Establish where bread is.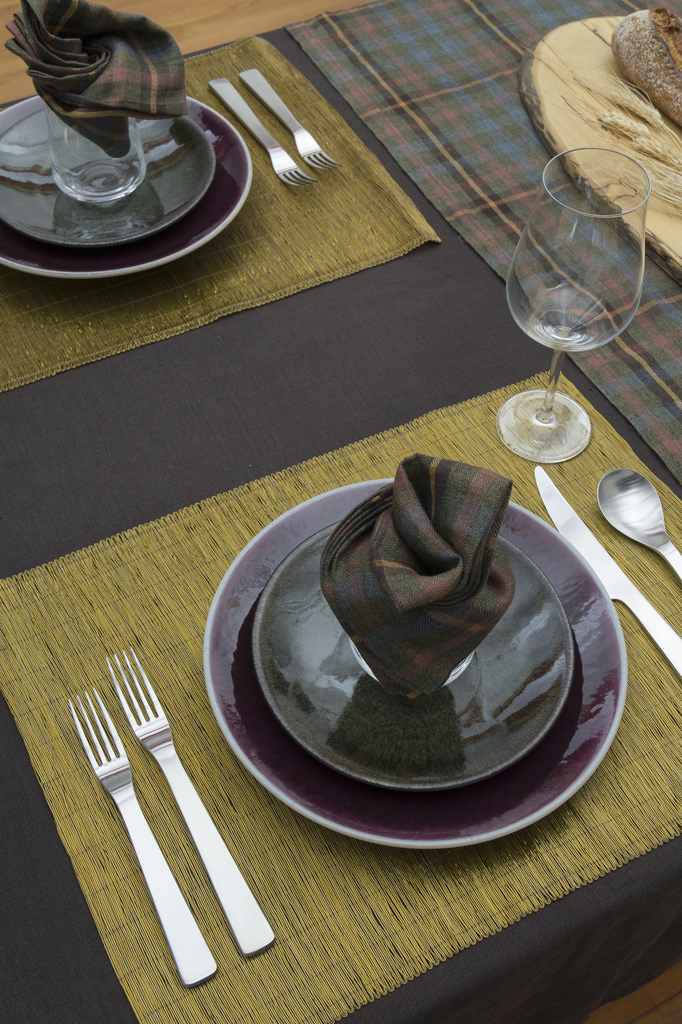
Established at [left=610, top=5, right=681, bottom=127].
